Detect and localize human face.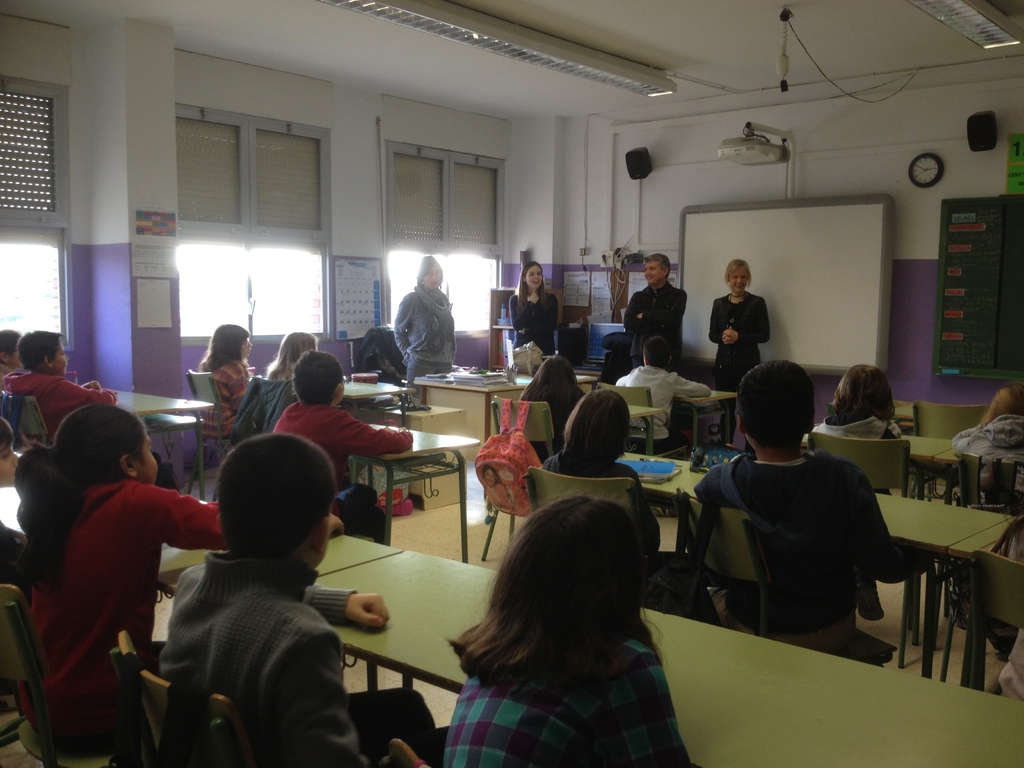
Localized at select_region(241, 337, 253, 358).
